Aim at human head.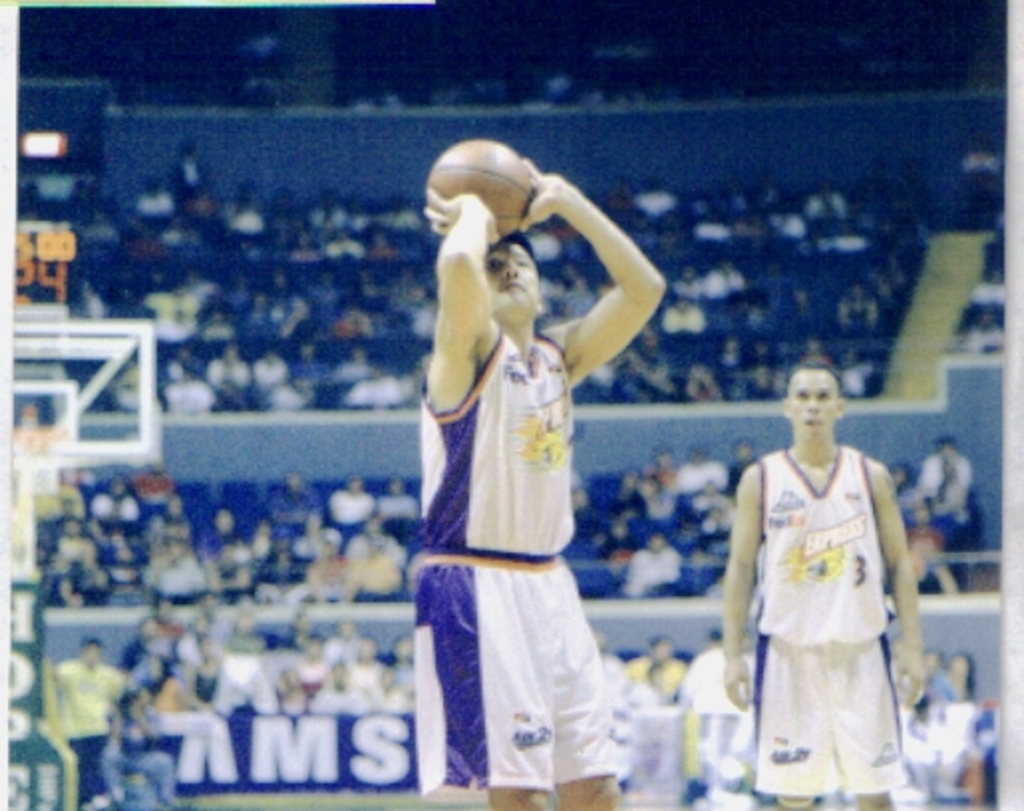
Aimed at <box>78,634,105,664</box>.
